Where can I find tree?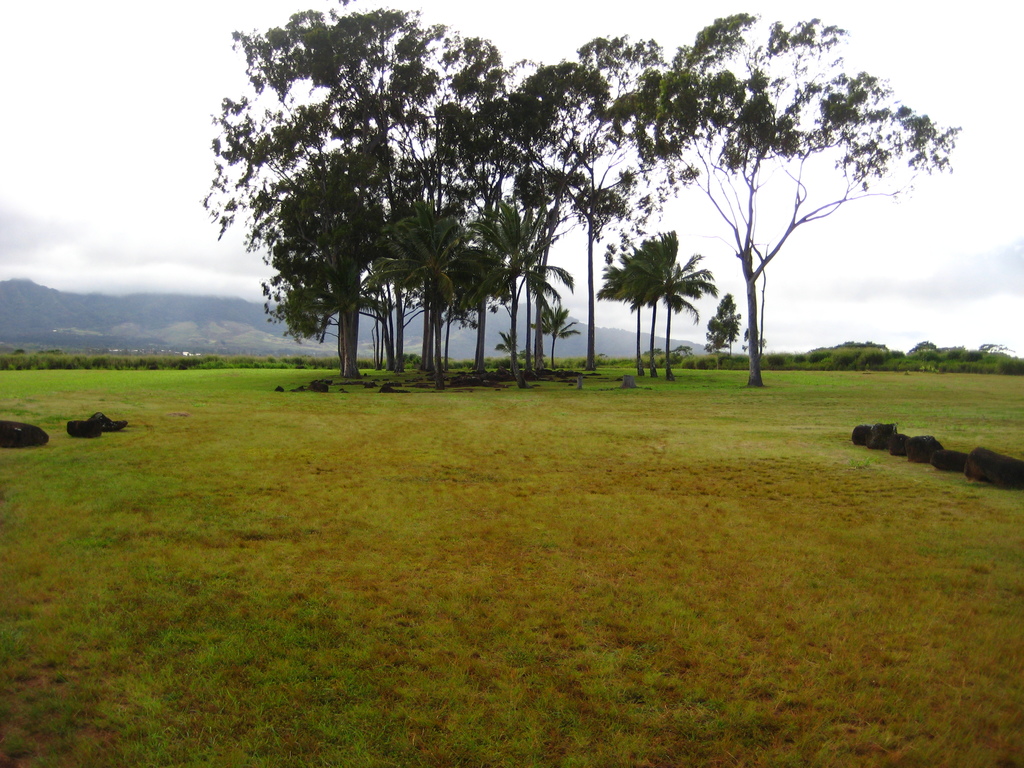
You can find it at region(738, 325, 774, 355).
